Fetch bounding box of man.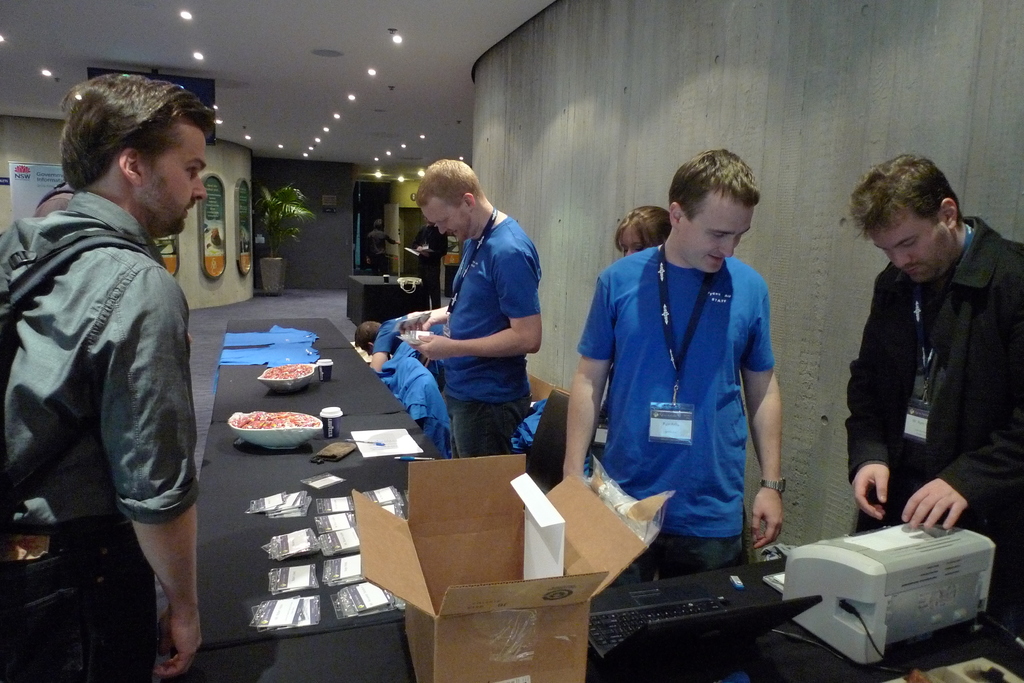
Bbox: [565,147,784,575].
